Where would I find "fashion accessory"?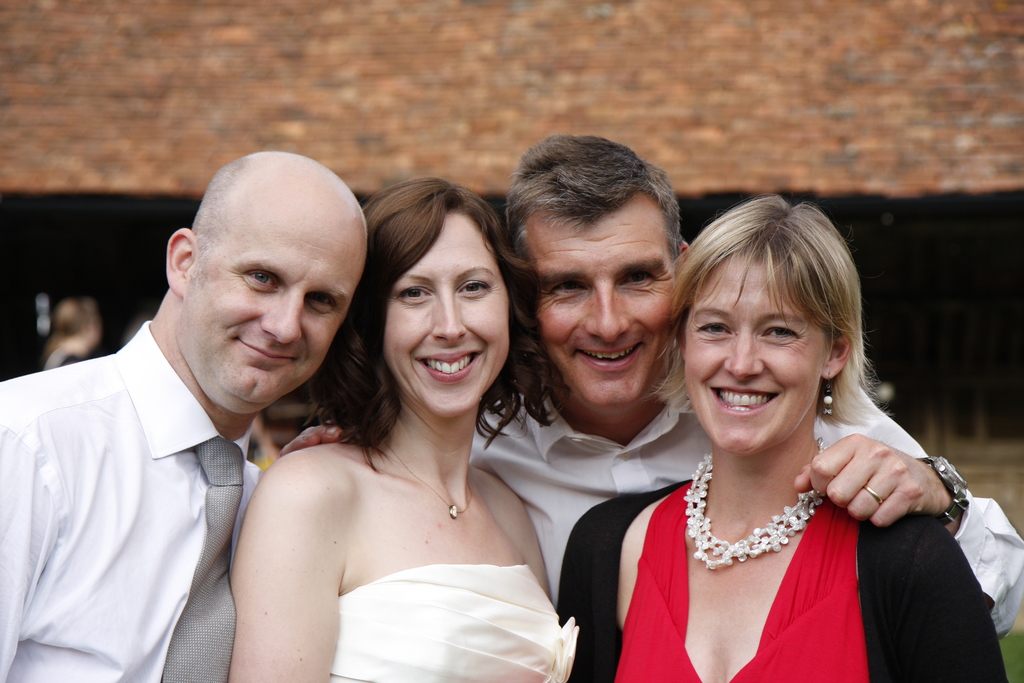
At x1=682, y1=452, x2=827, y2=573.
